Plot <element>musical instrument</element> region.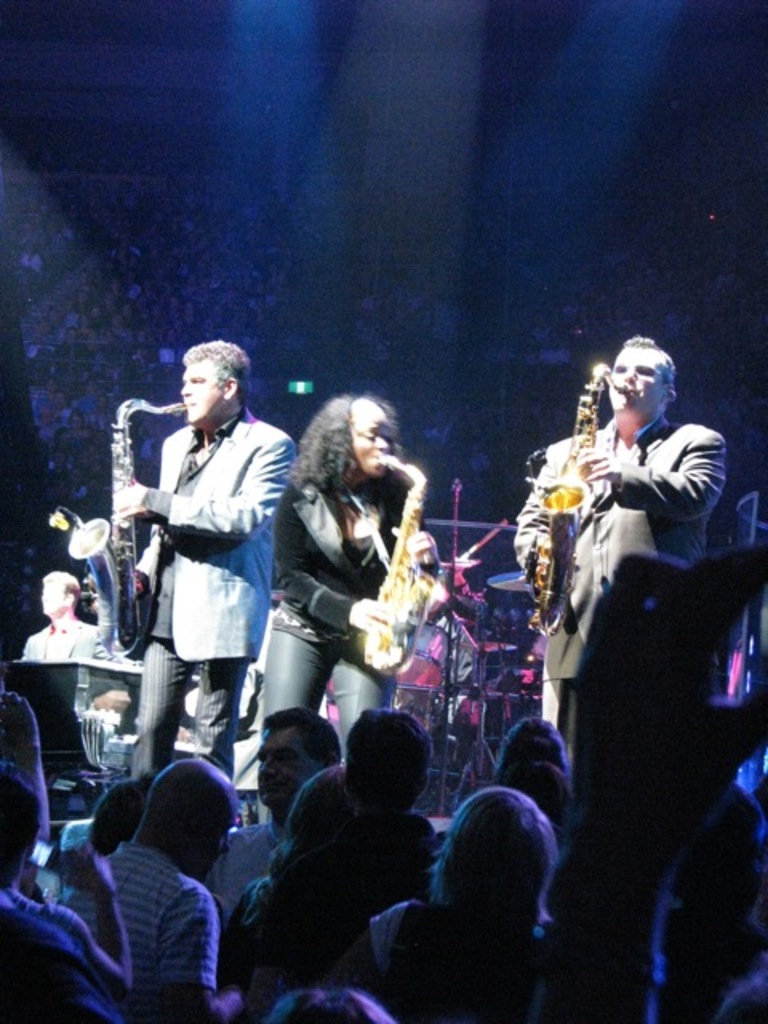
Plotted at <region>392, 613, 459, 698</region>.
